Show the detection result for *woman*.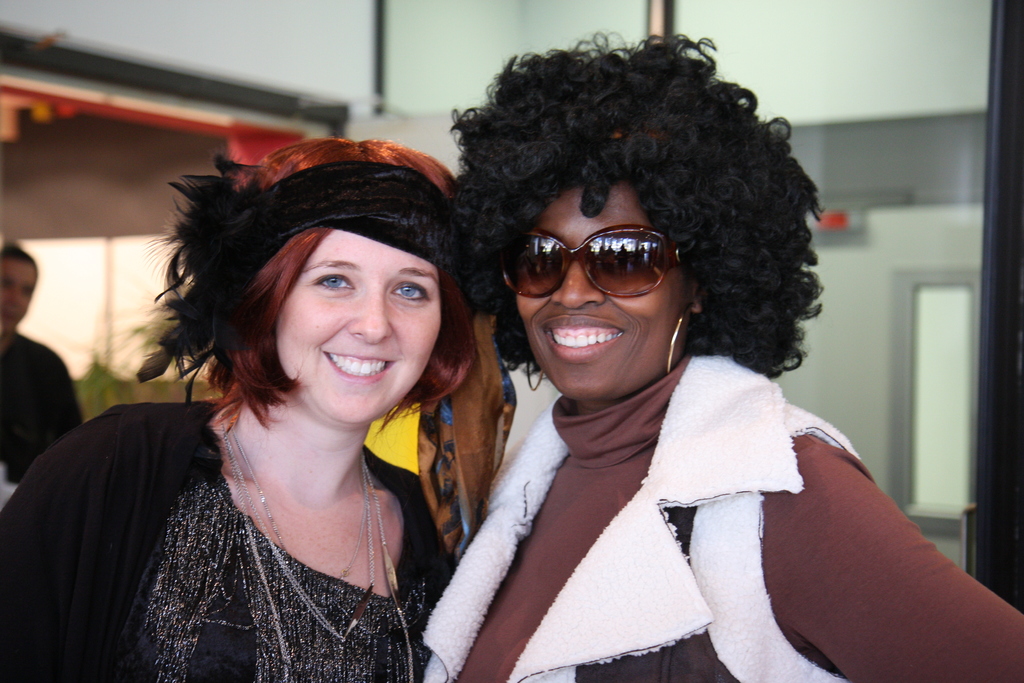
{"x1": 424, "y1": 42, "x2": 1023, "y2": 682}.
